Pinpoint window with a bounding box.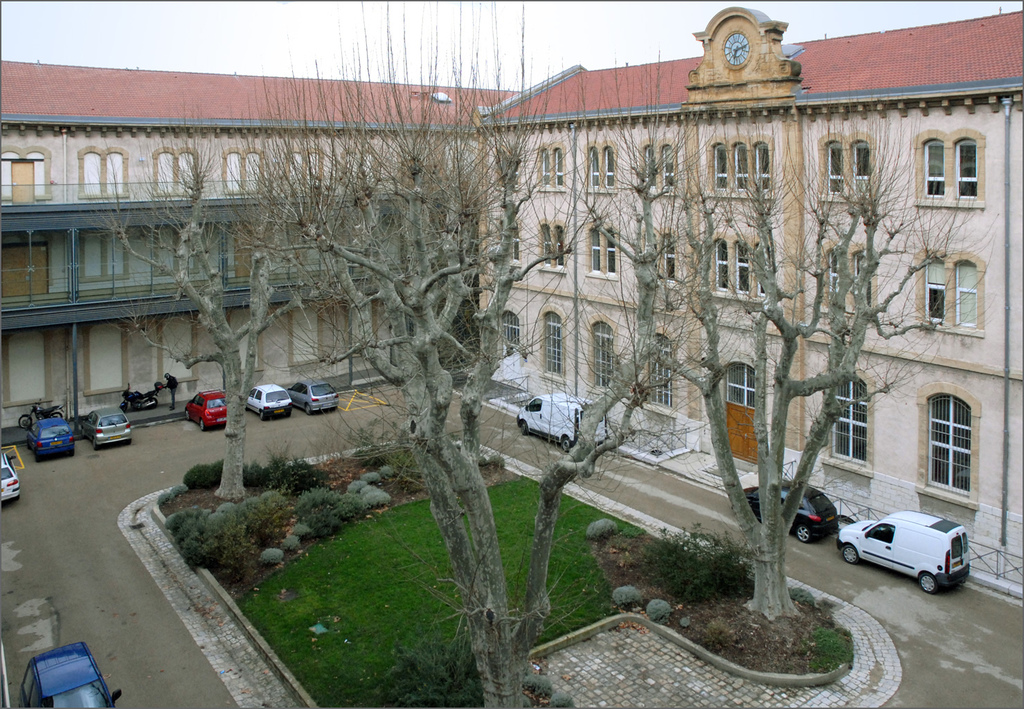
box=[342, 138, 380, 186].
